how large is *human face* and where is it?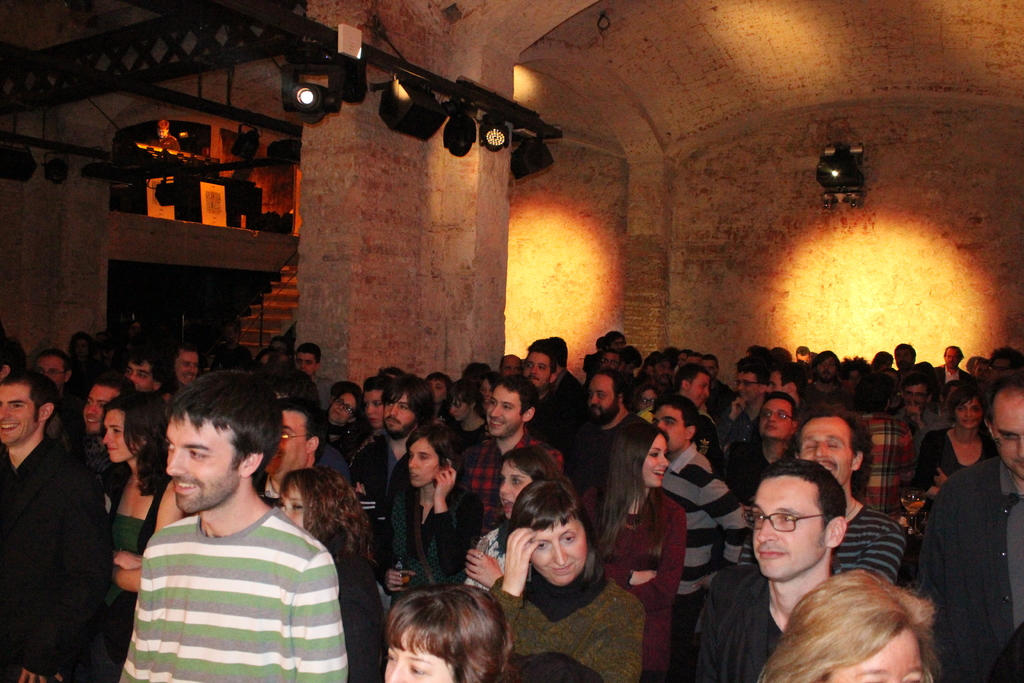
Bounding box: box=[330, 387, 360, 425].
